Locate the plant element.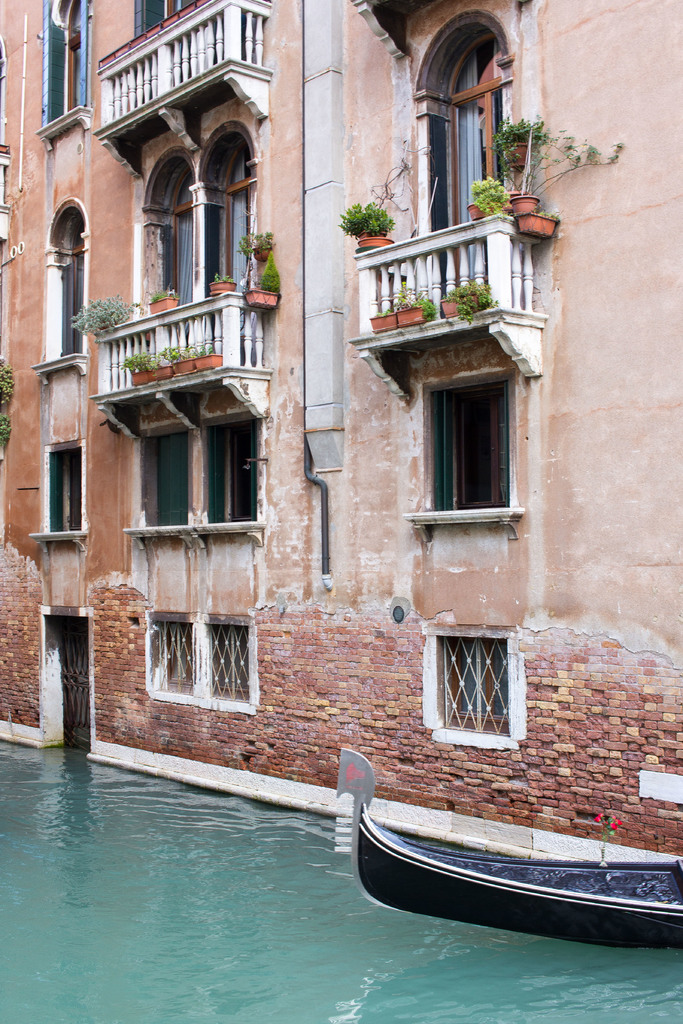
Element bbox: [399, 290, 430, 324].
